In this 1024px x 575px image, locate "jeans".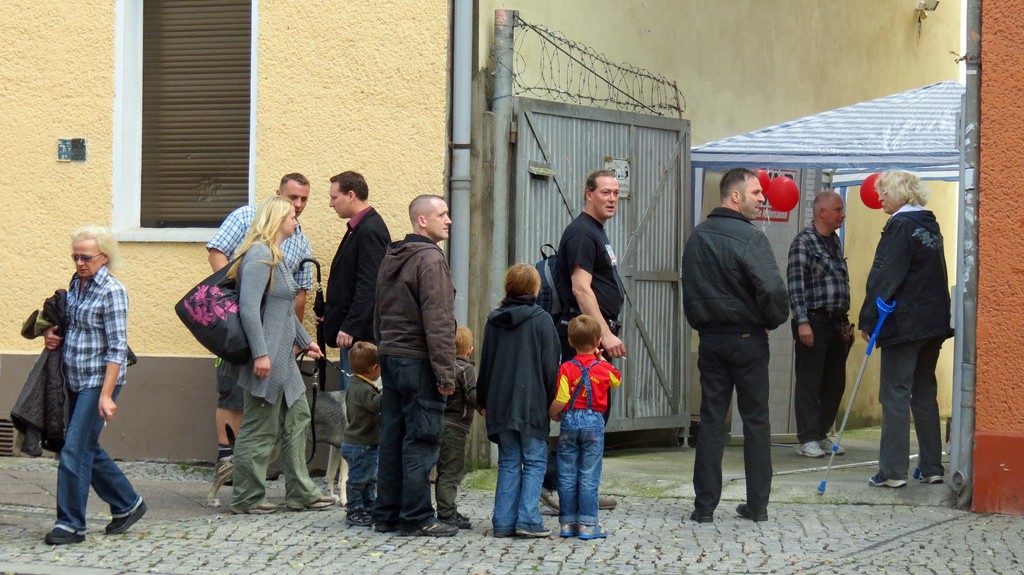
Bounding box: [x1=52, y1=372, x2=153, y2=528].
